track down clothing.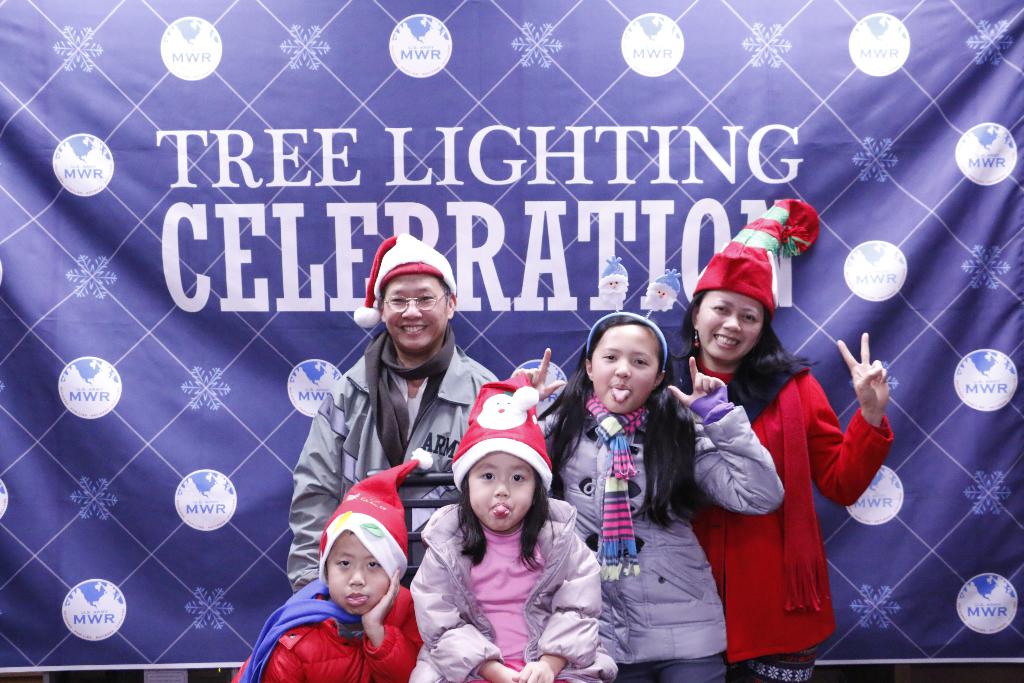
Tracked to bbox=[662, 346, 897, 677].
